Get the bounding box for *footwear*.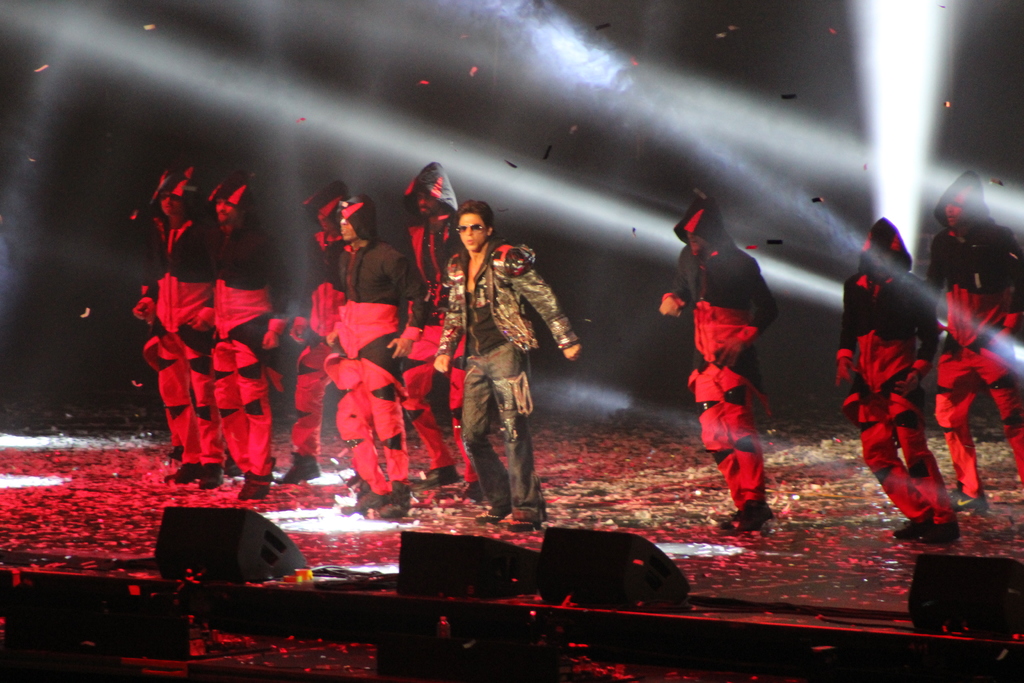
box(913, 525, 959, 541).
